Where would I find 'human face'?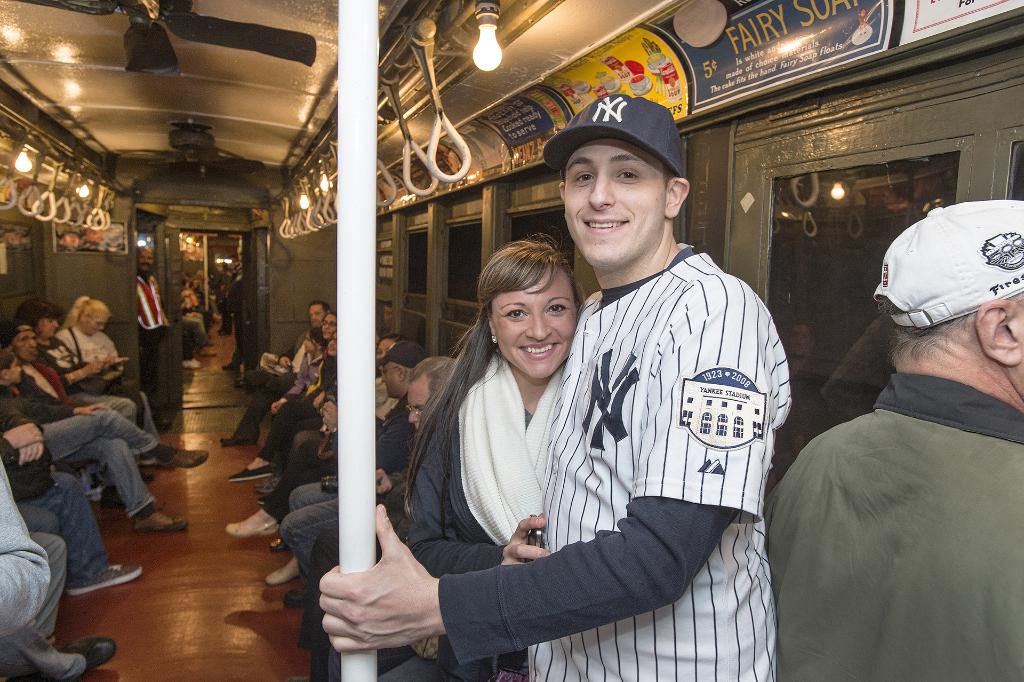
At 8, 361, 20, 384.
